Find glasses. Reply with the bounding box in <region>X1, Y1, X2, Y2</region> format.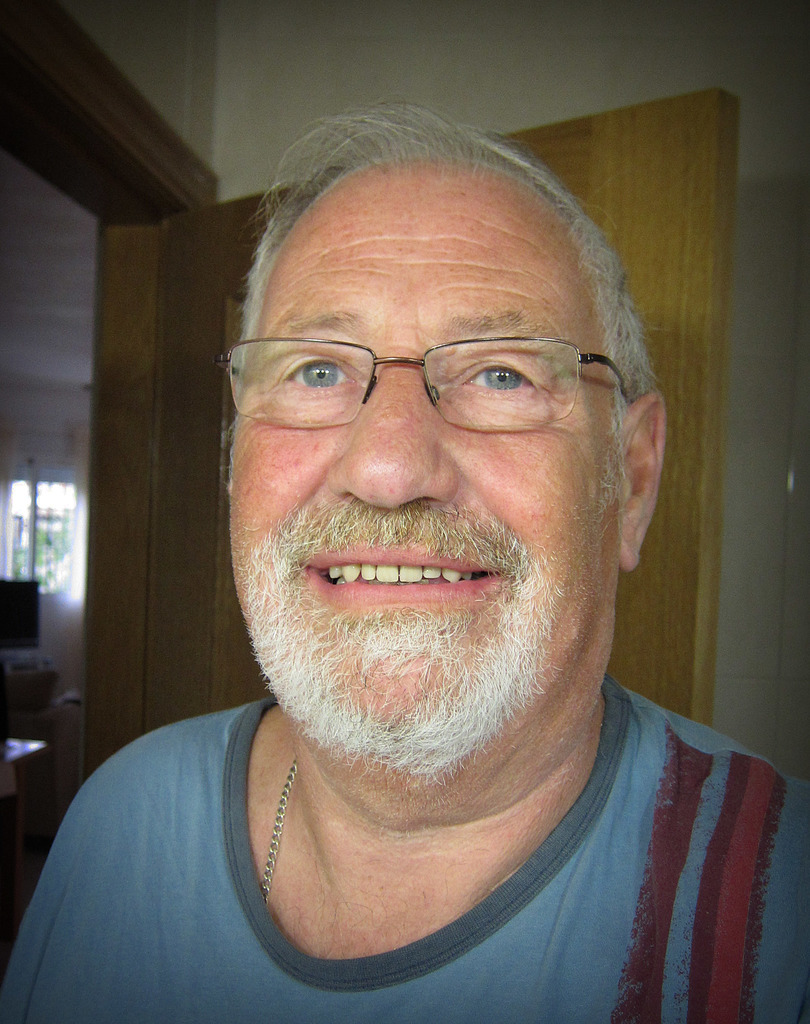
<region>217, 333, 628, 435</region>.
